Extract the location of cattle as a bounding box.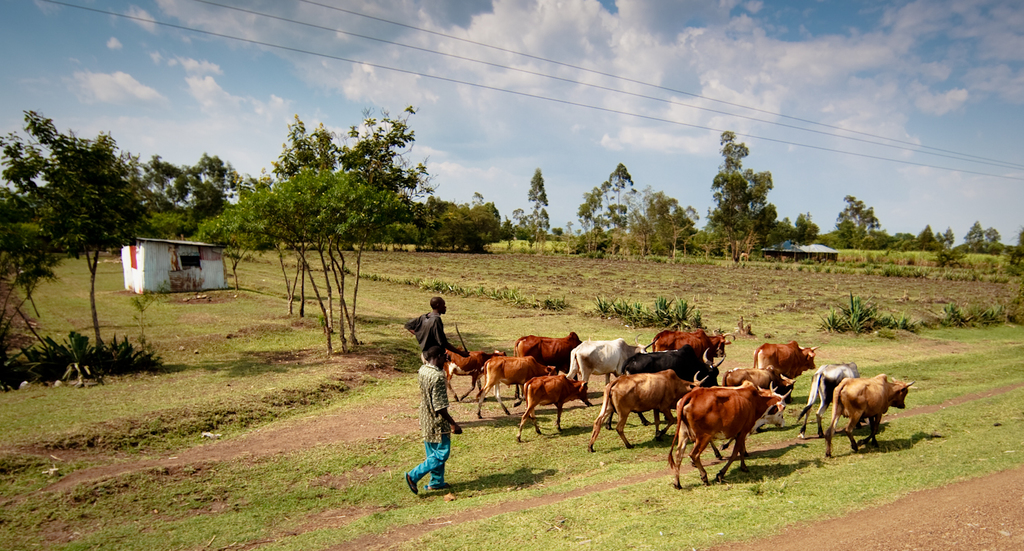
bbox=(717, 365, 792, 400).
